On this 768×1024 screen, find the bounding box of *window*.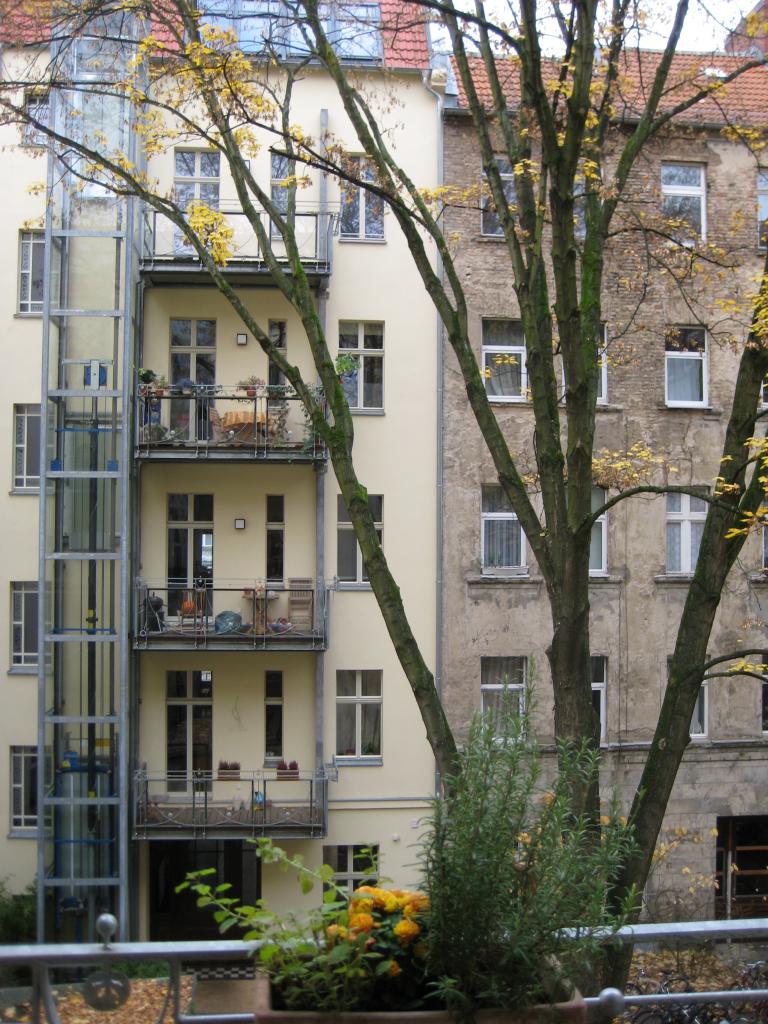
Bounding box: [9,580,54,676].
